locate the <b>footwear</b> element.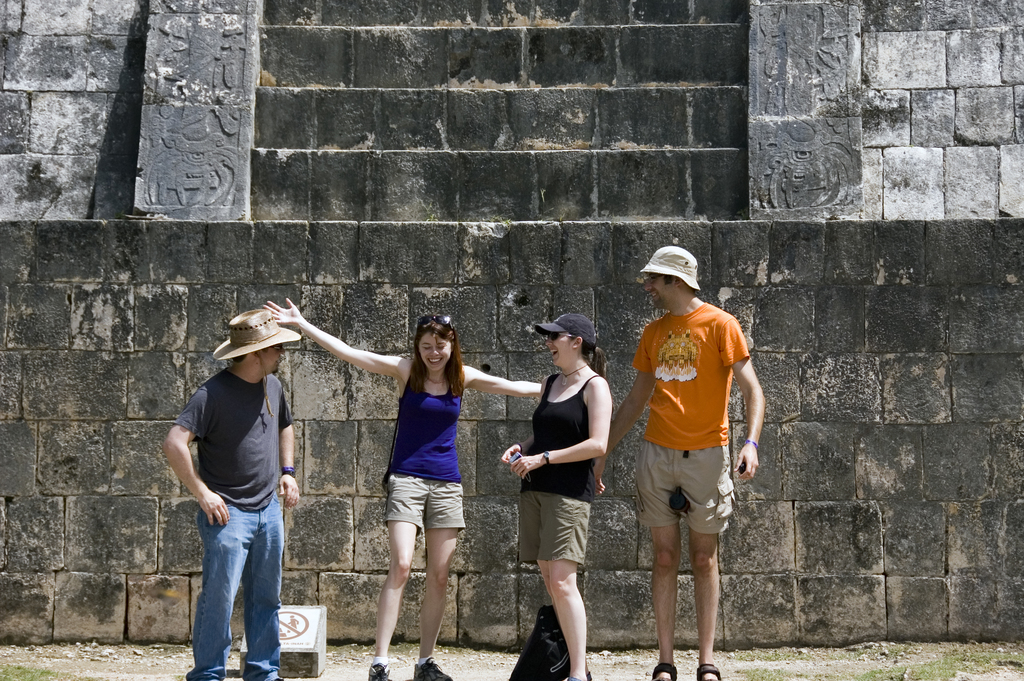
Element bbox: <box>558,679,589,680</box>.
